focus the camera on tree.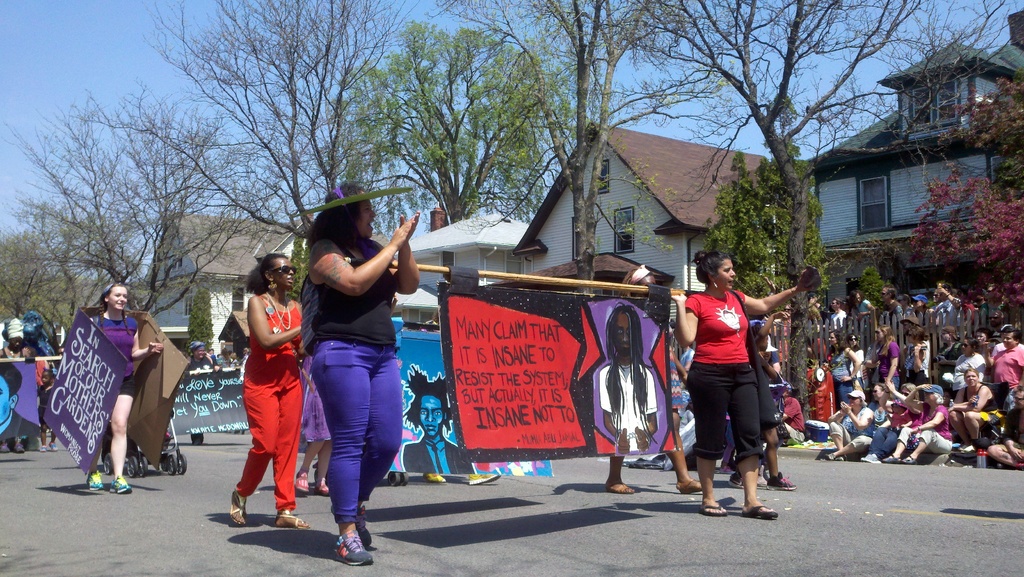
Focus region: crop(712, 138, 827, 368).
